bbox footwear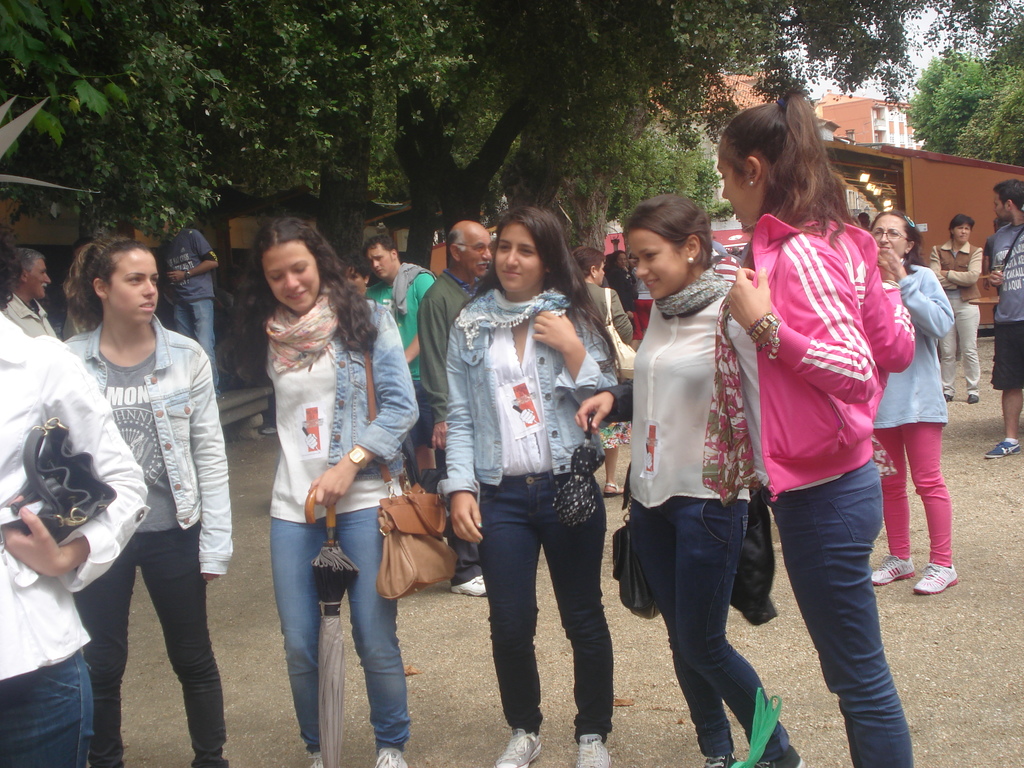
left=980, top=438, right=1022, bottom=458
